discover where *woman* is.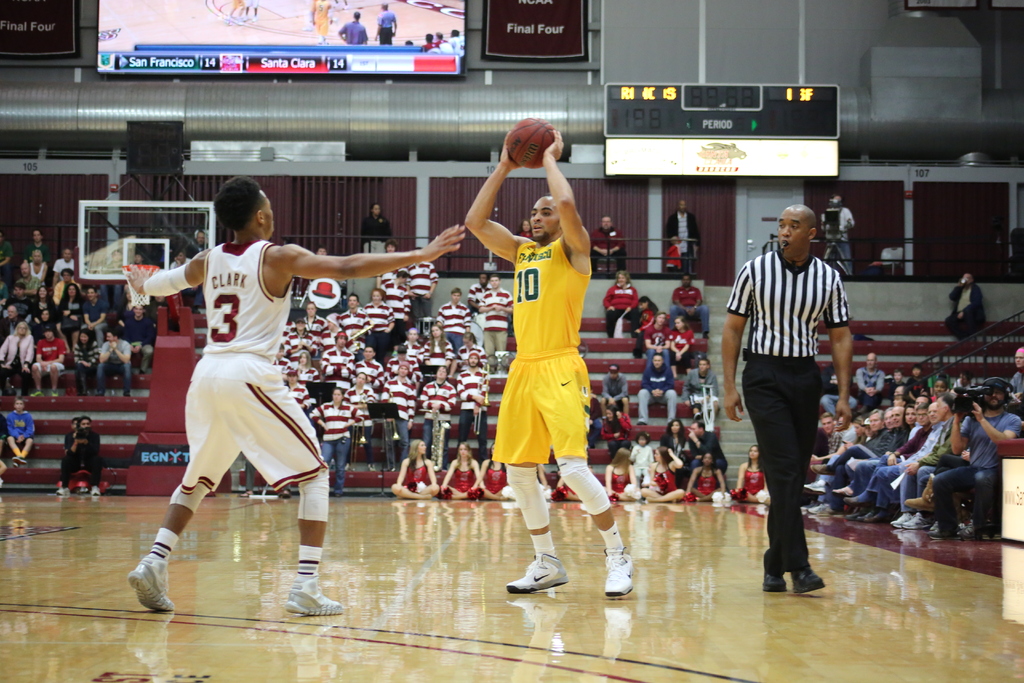
Discovered at region(456, 333, 486, 363).
